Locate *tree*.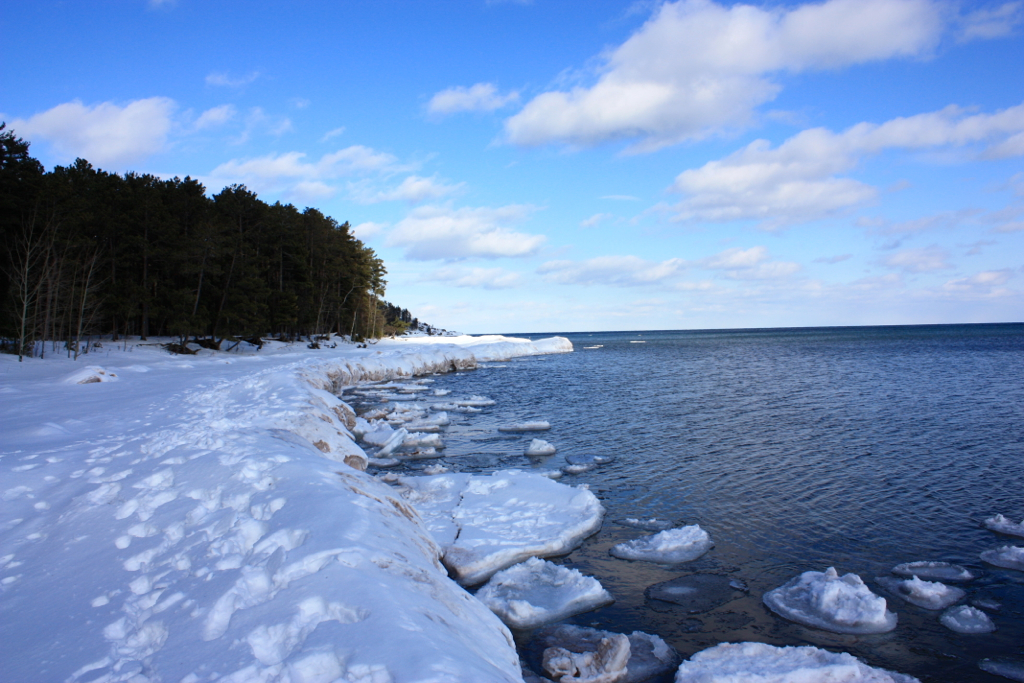
Bounding box: locate(0, 127, 43, 365).
